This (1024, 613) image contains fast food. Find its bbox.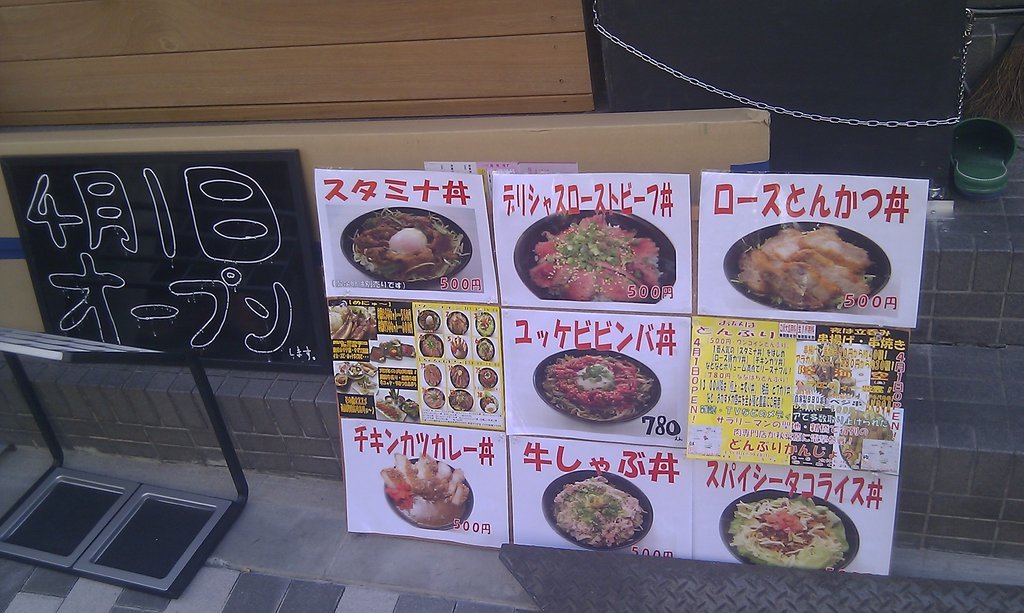
{"x1": 348, "y1": 209, "x2": 468, "y2": 290}.
